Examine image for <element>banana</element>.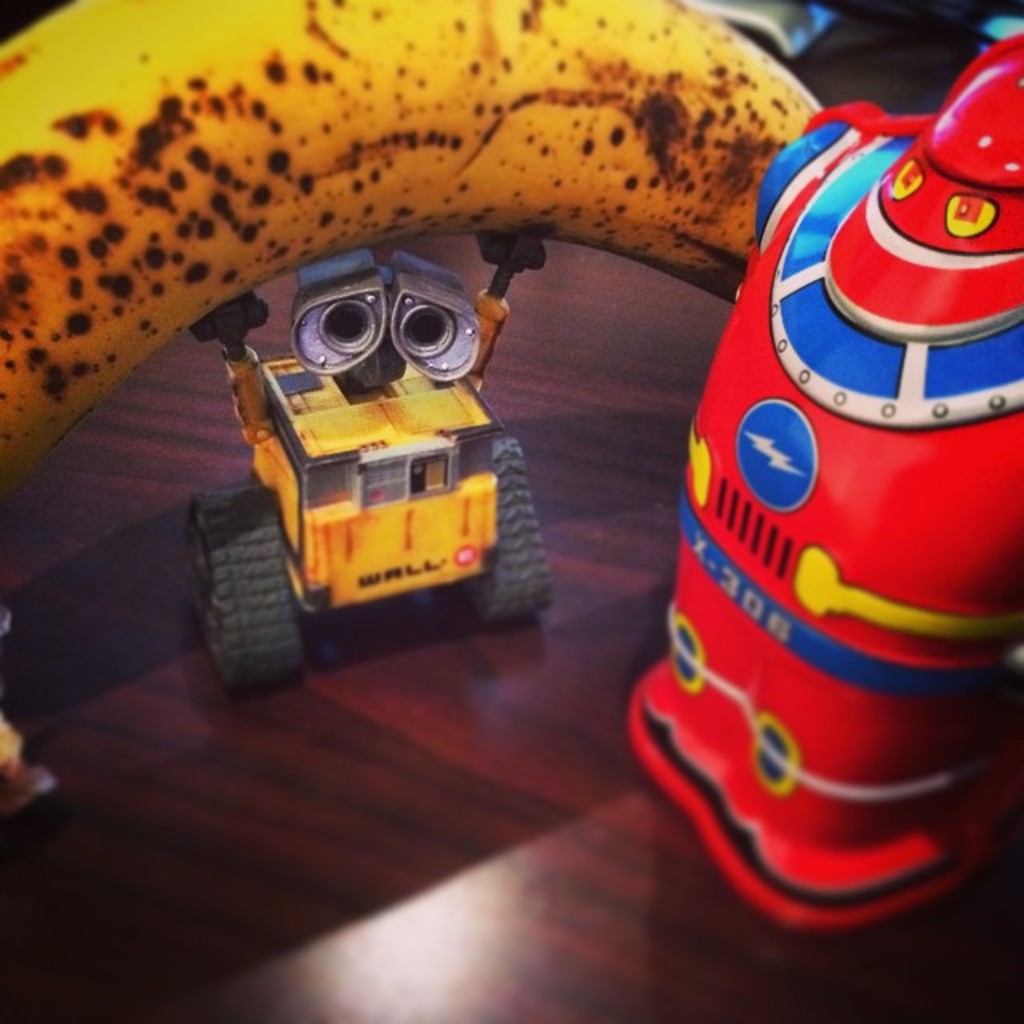
Examination result: locate(0, 0, 838, 493).
